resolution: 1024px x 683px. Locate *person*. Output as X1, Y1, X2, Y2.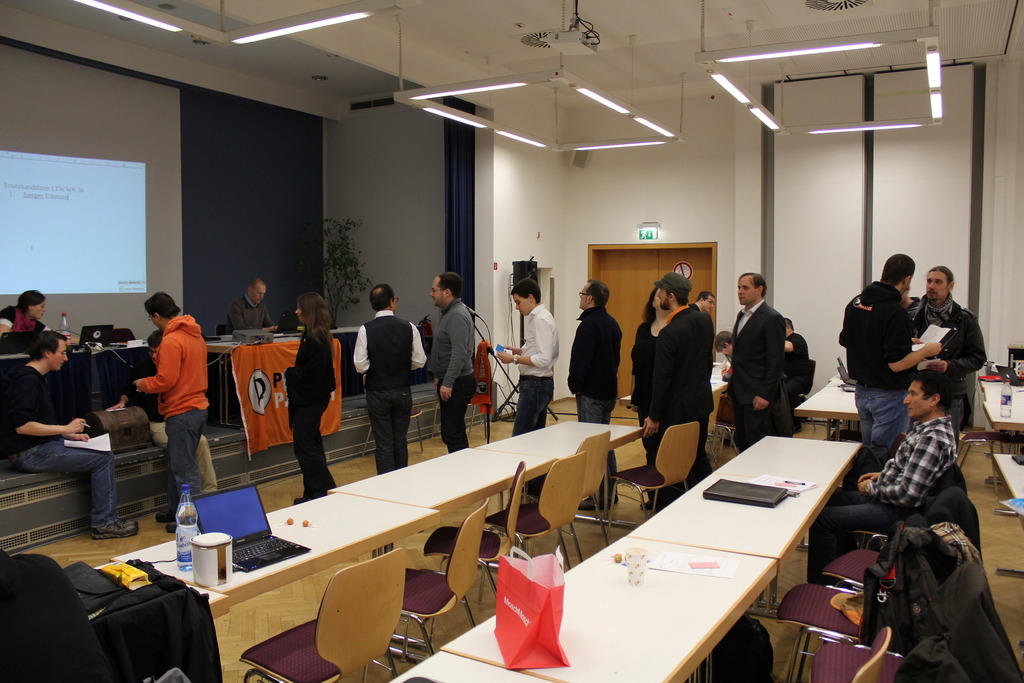
284, 293, 344, 505.
